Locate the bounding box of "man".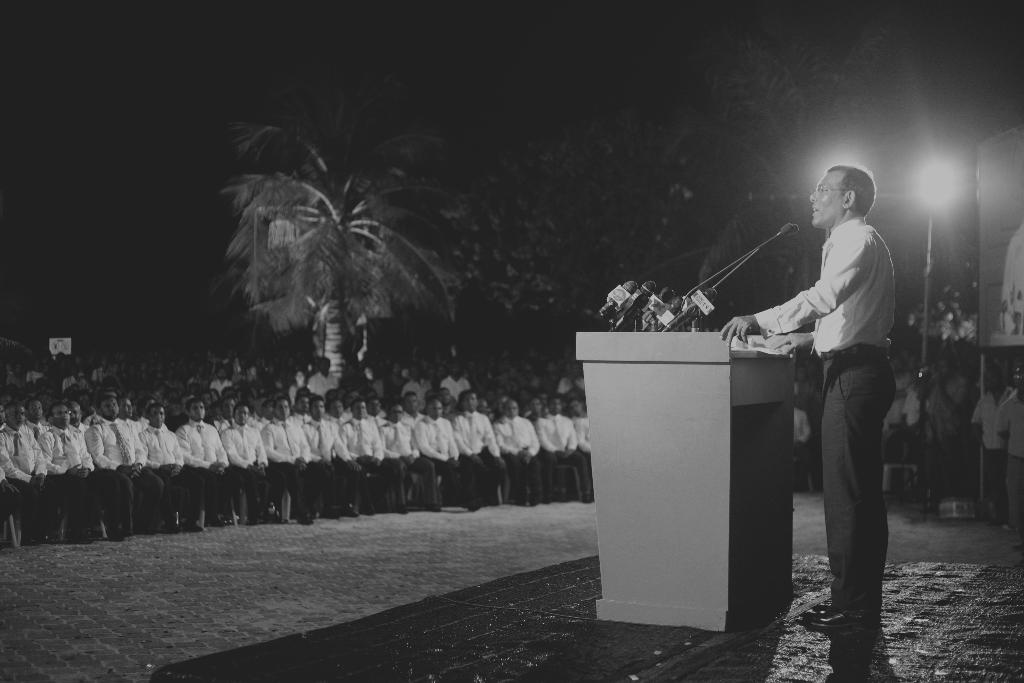
Bounding box: [x1=385, y1=399, x2=444, y2=521].
